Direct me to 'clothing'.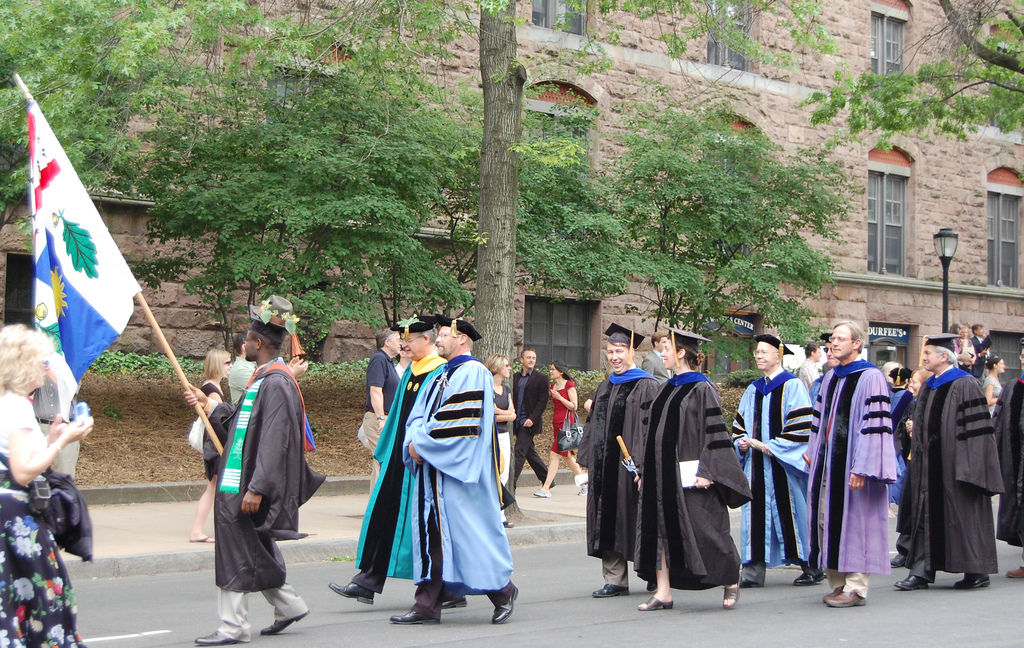
Direction: (224,355,264,428).
